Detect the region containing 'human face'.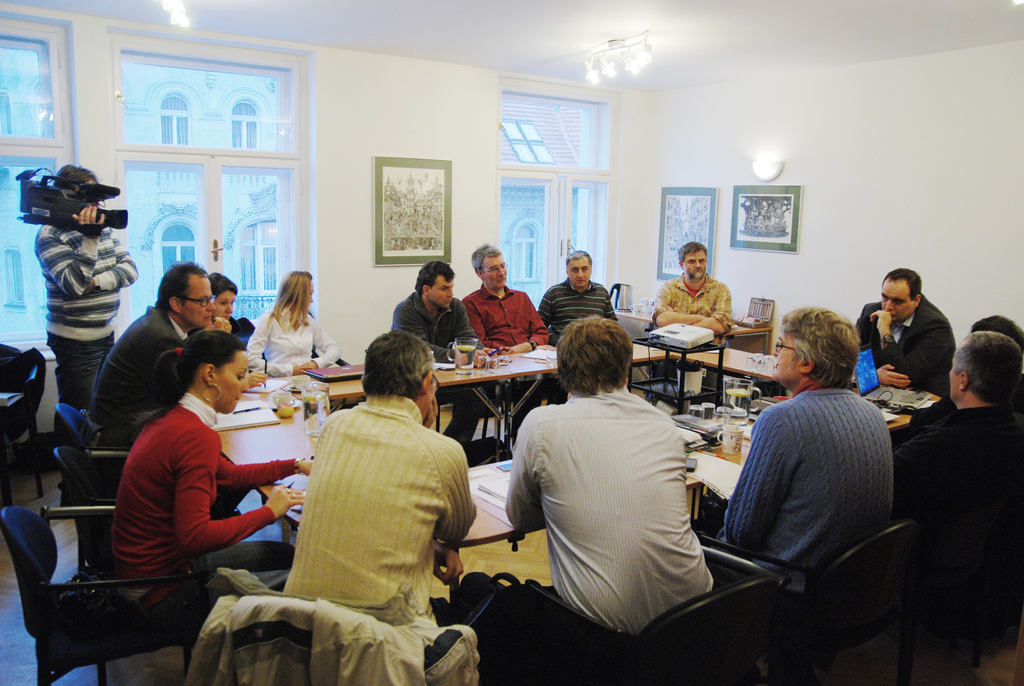
<box>879,276,915,323</box>.
